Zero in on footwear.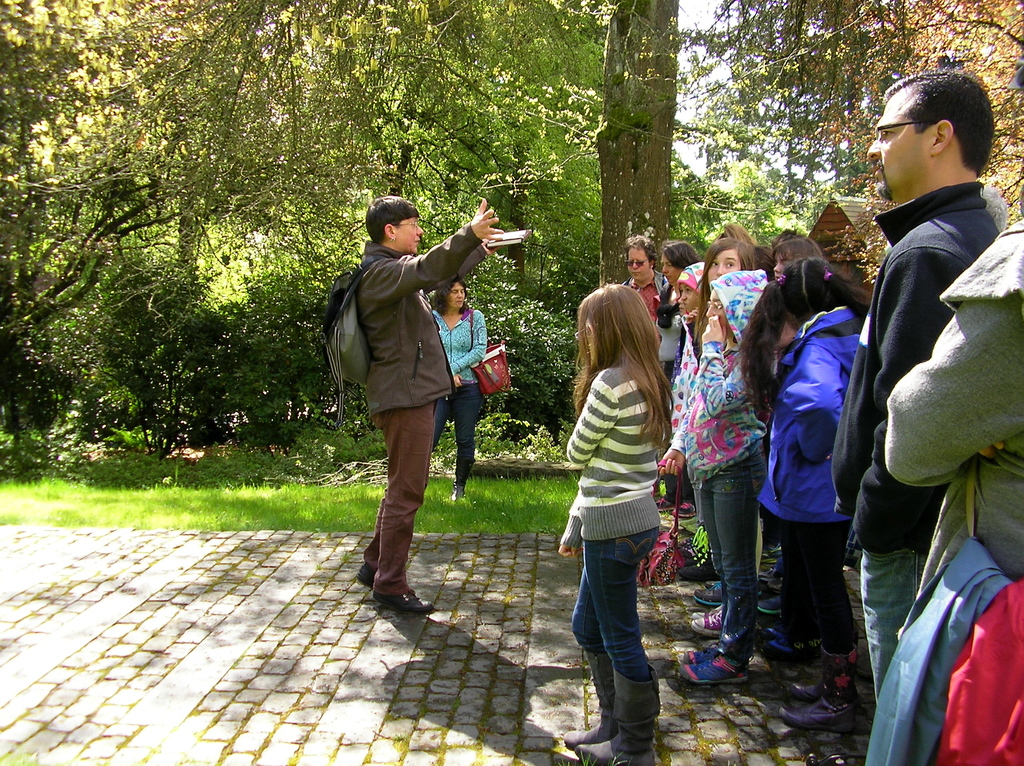
Zeroed in: Rect(675, 639, 718, 662).
